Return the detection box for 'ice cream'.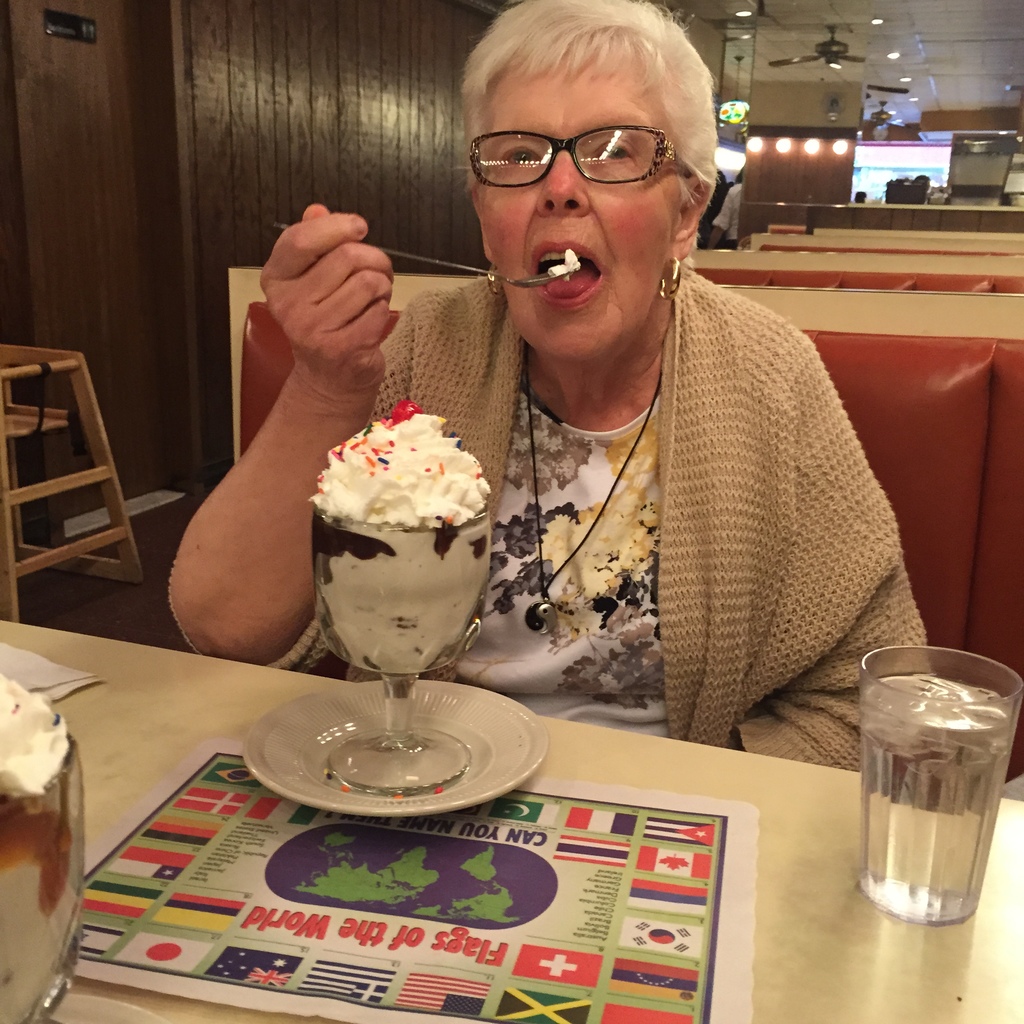
Rect(302, 408, 493, 669).
